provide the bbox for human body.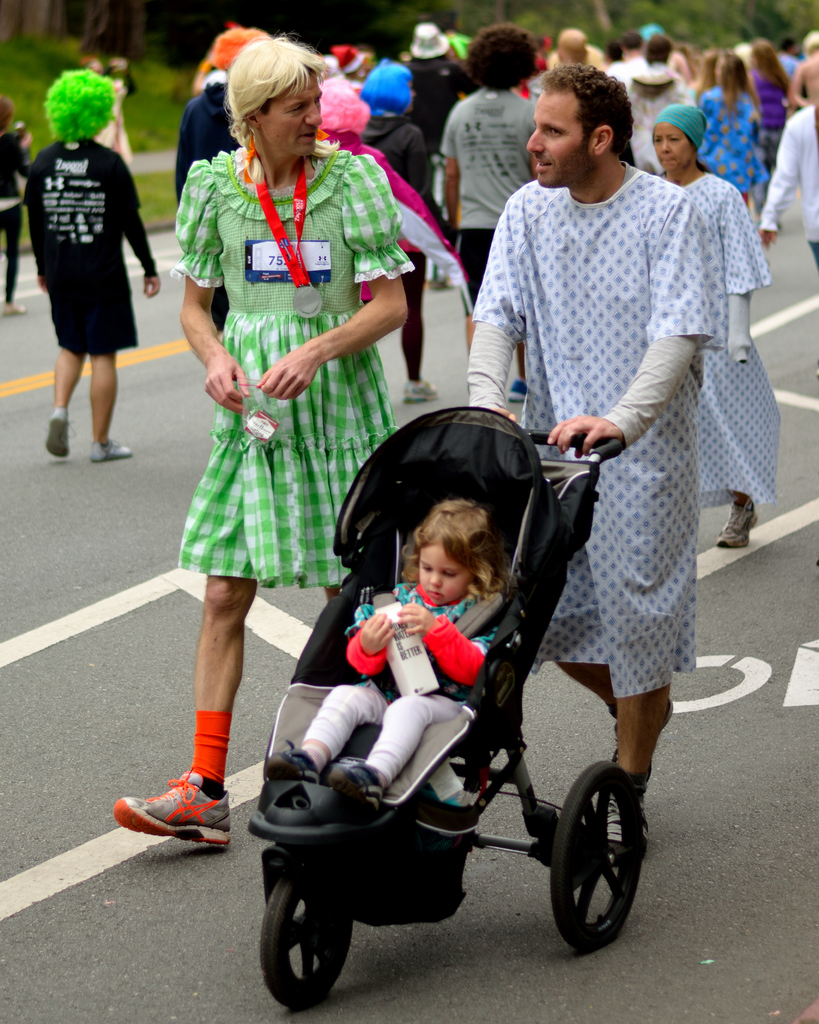
(x1=110, y1=38, x2=420, y2=854).
